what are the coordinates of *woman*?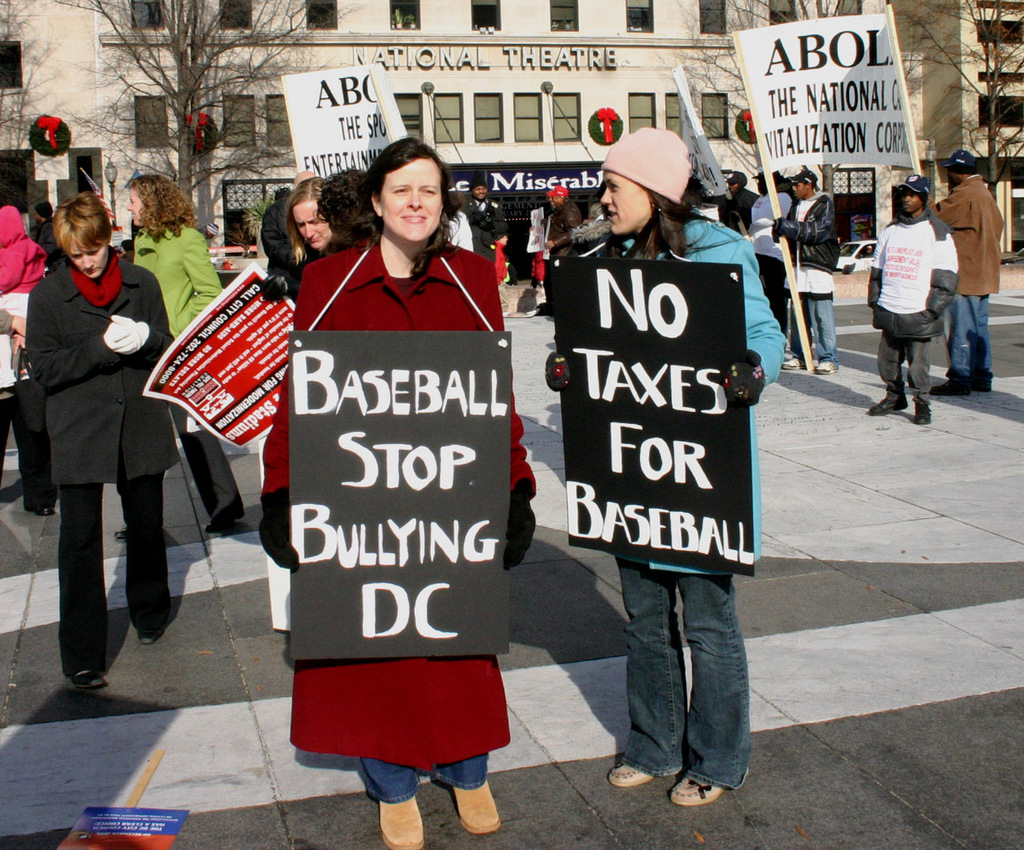
pyautogui.locateOnScreen(262, 177, 322, 295).
